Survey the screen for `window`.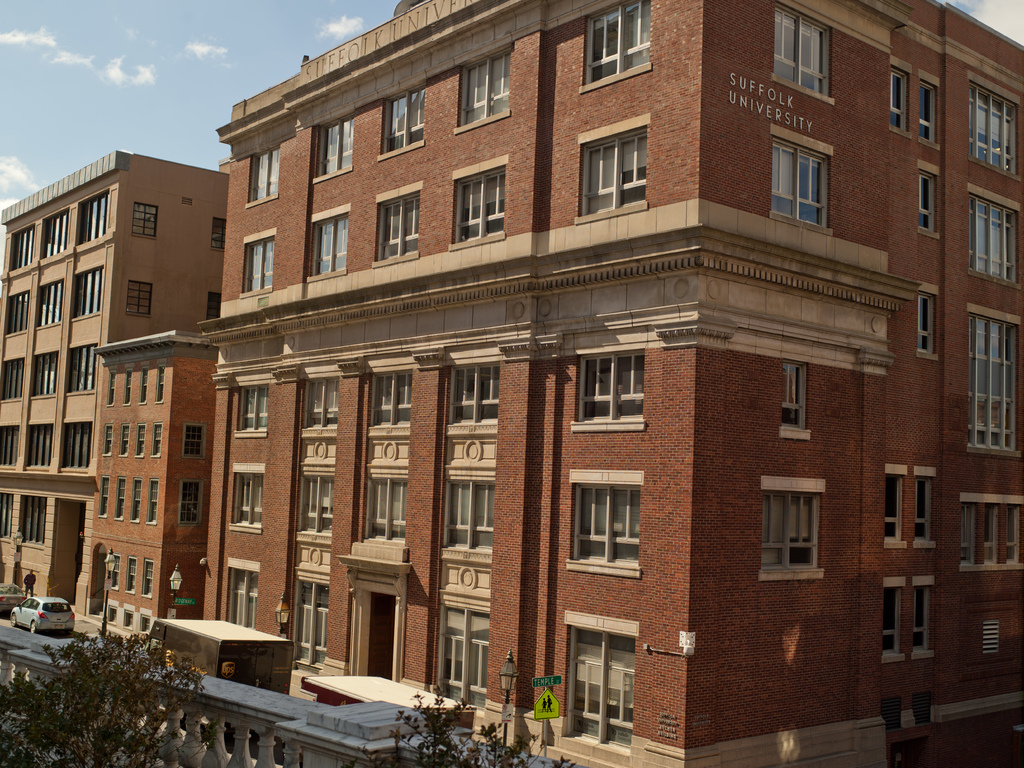
Survey found: select_region(154, 423, 164, 457).
